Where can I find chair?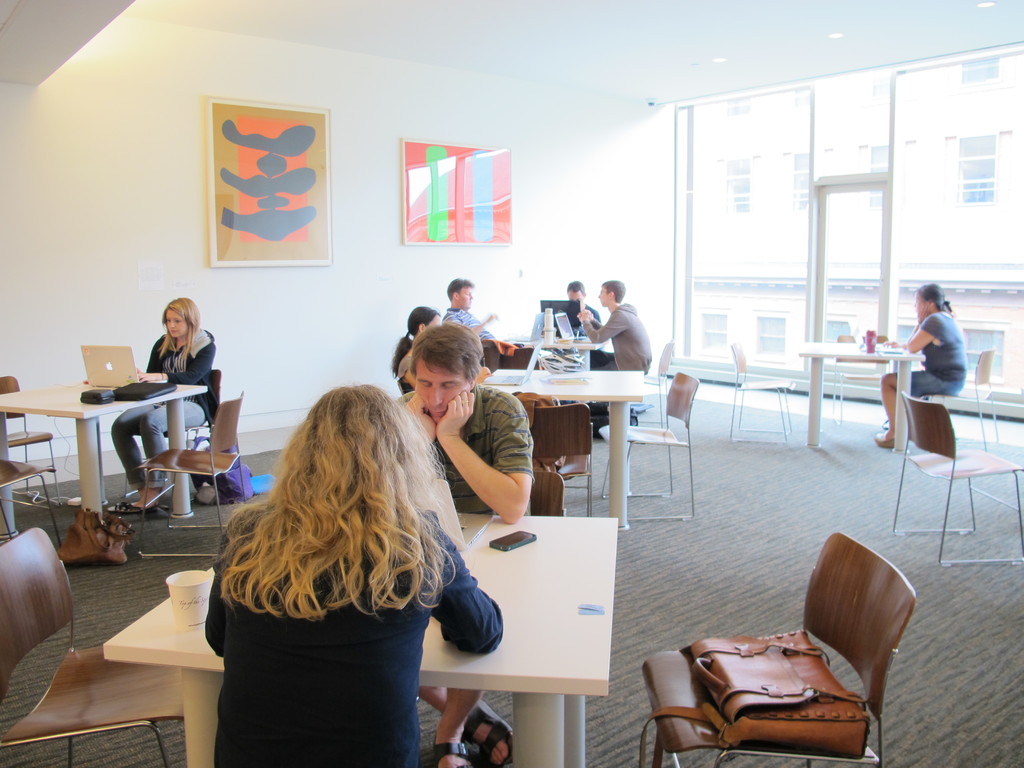
You can find it at (888,388,1023,566).
